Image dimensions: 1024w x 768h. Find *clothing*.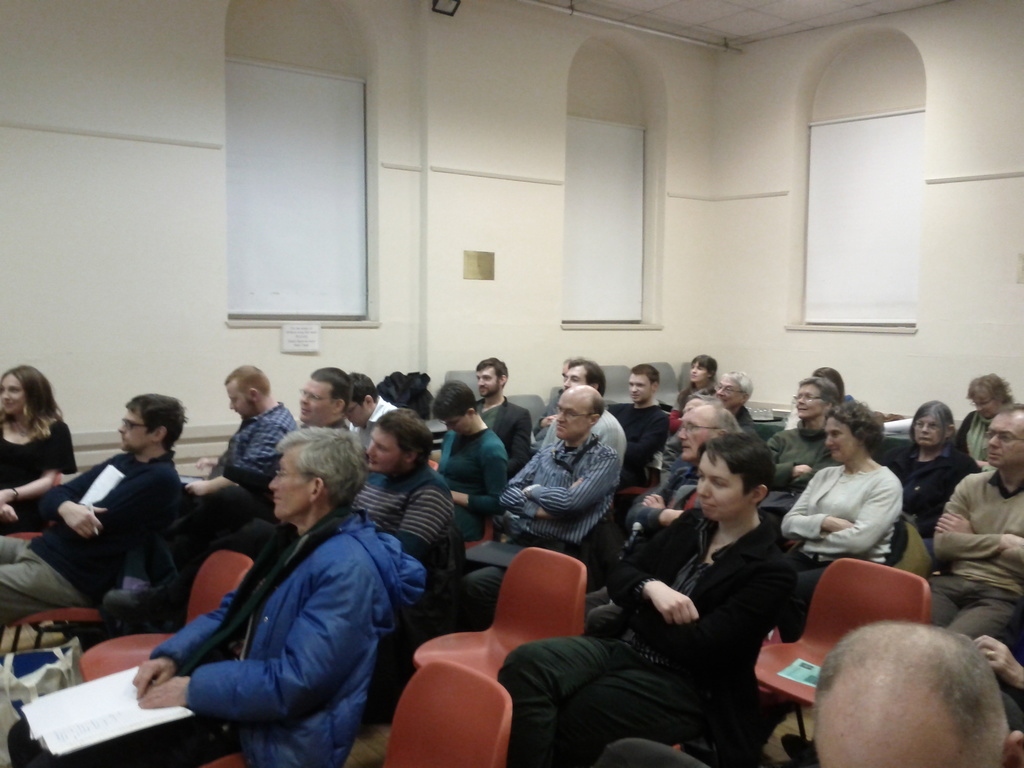
region(785, 459, 903, 602).
